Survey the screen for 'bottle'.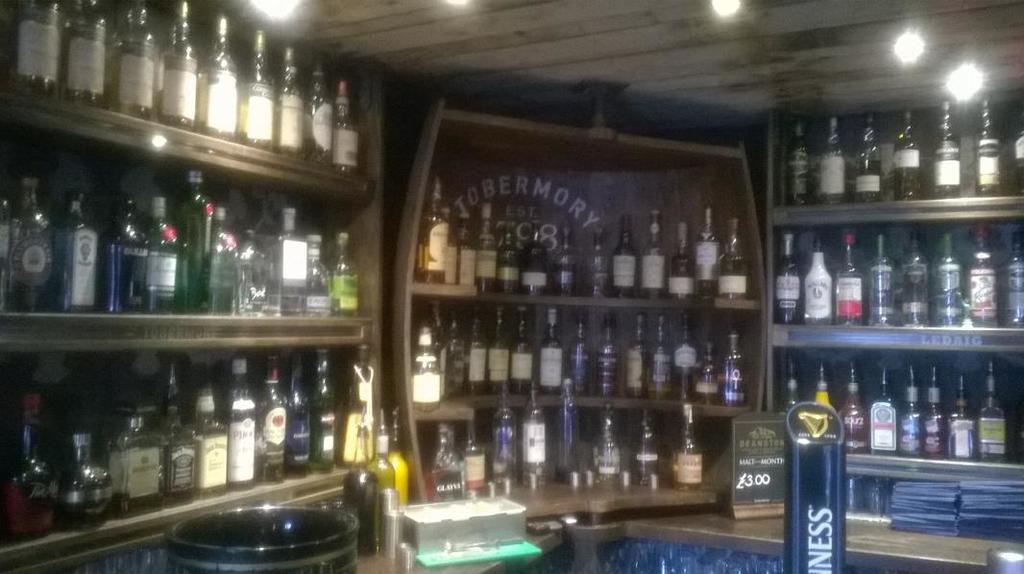
Survey found: Rect(474, 204, 497, 295).
